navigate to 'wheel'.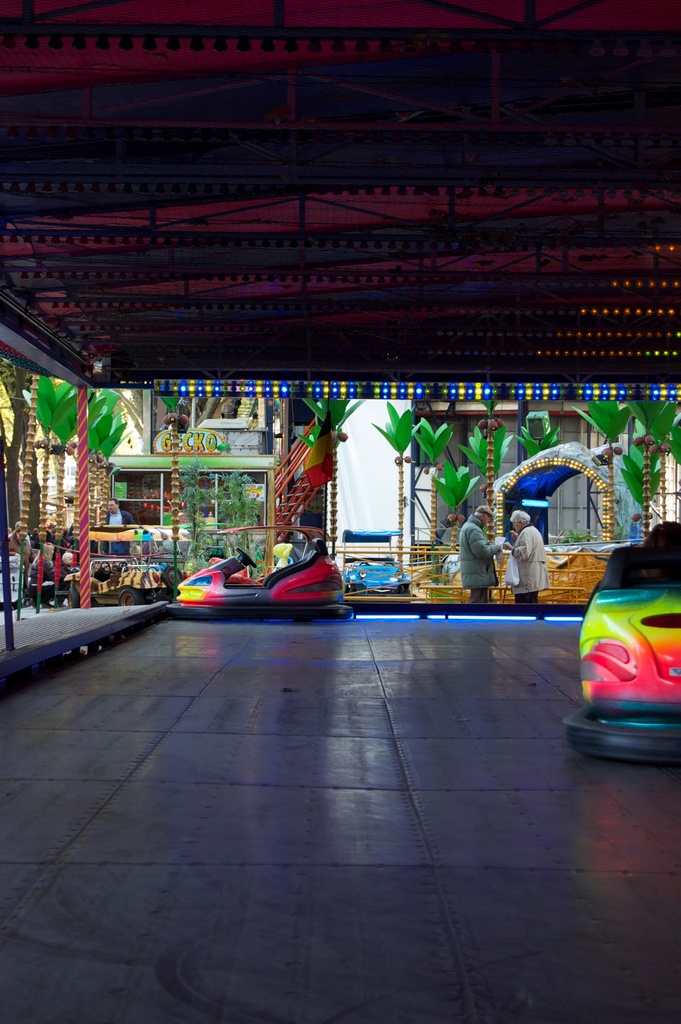
Navigation target: (x1=236, y1=548, x2=255, y2=568).
